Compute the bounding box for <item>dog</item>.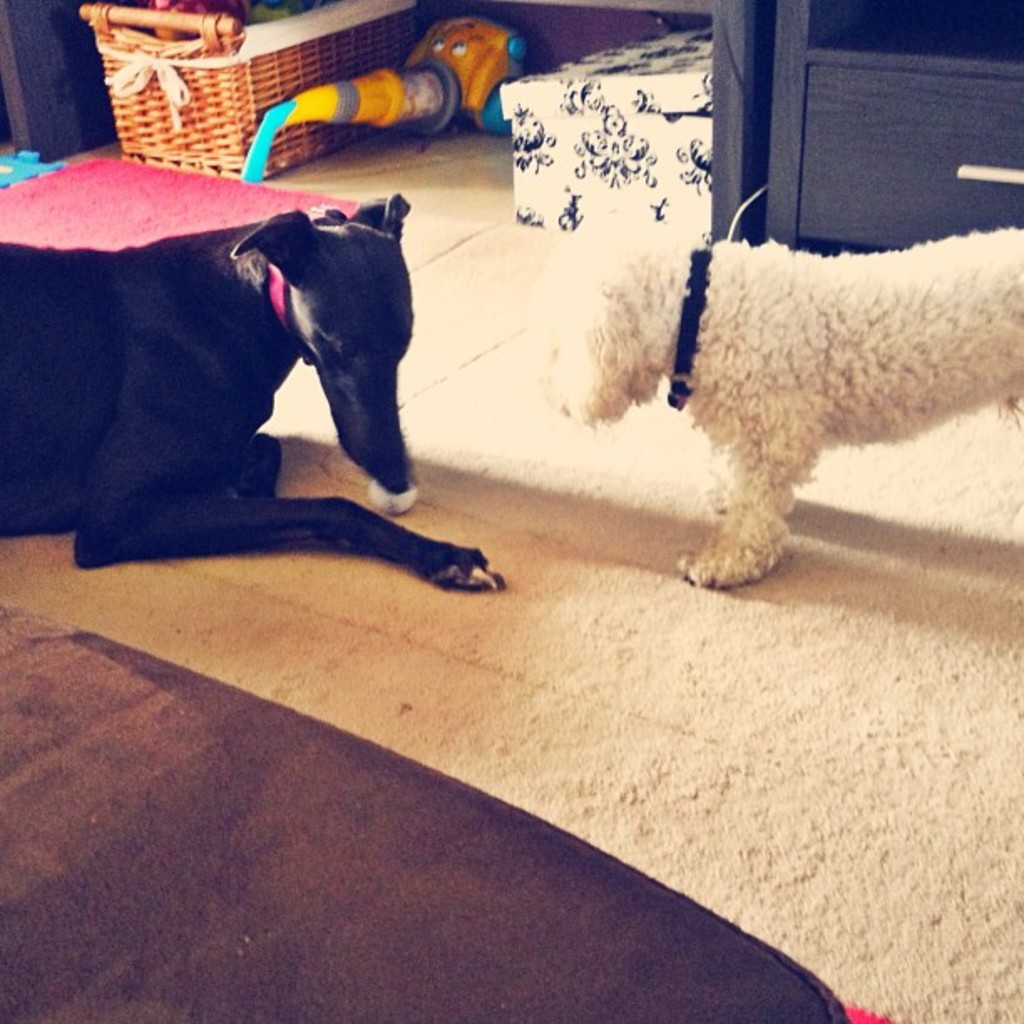
<box>0,189,507,591</box>.
